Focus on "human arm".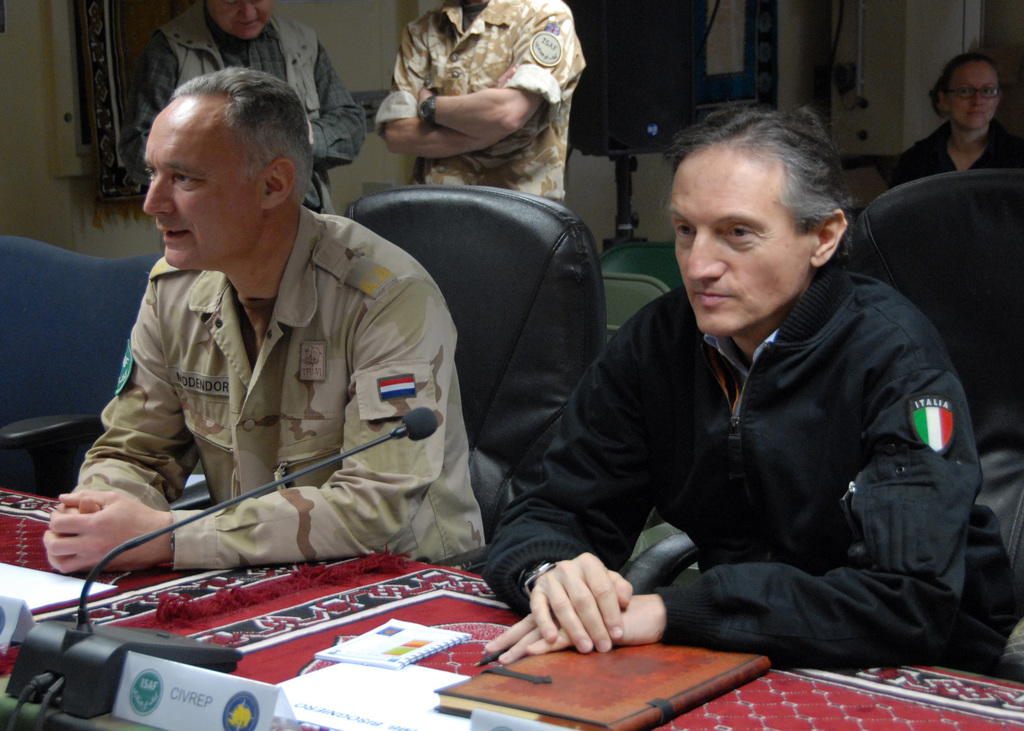
Focused at [314,15,372,170].
